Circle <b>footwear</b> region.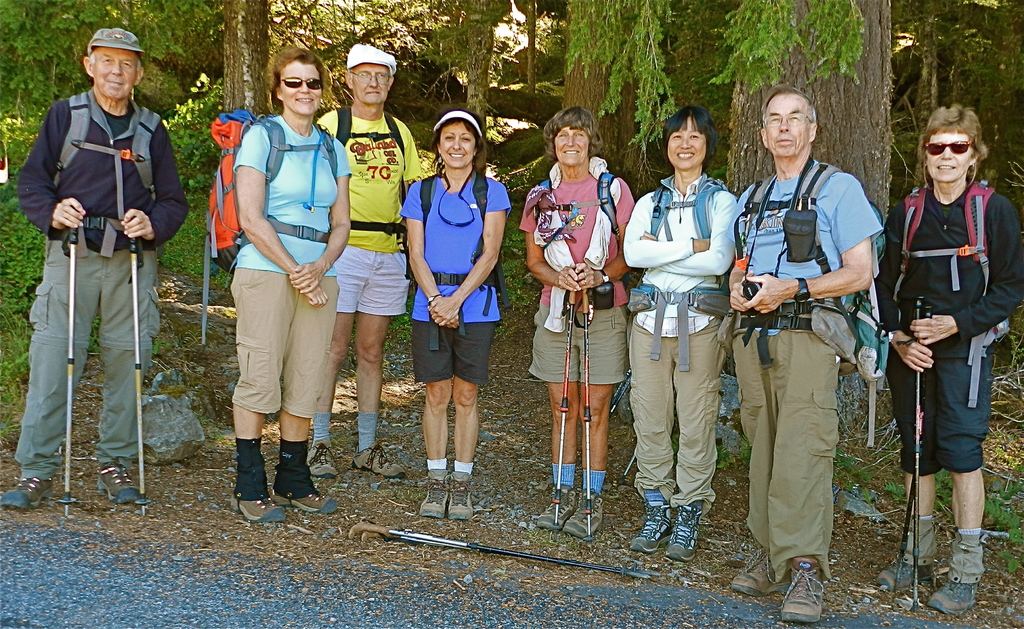
Region: 776, 562, 830, 626.
